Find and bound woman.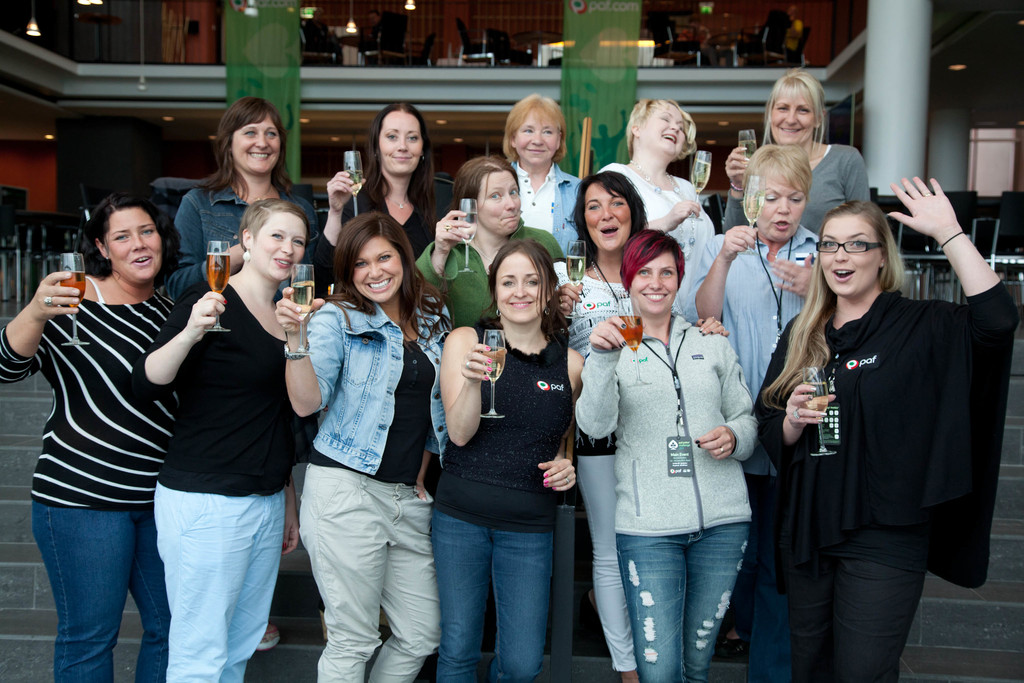
Bound: <box>399,151,591,338</box>.
